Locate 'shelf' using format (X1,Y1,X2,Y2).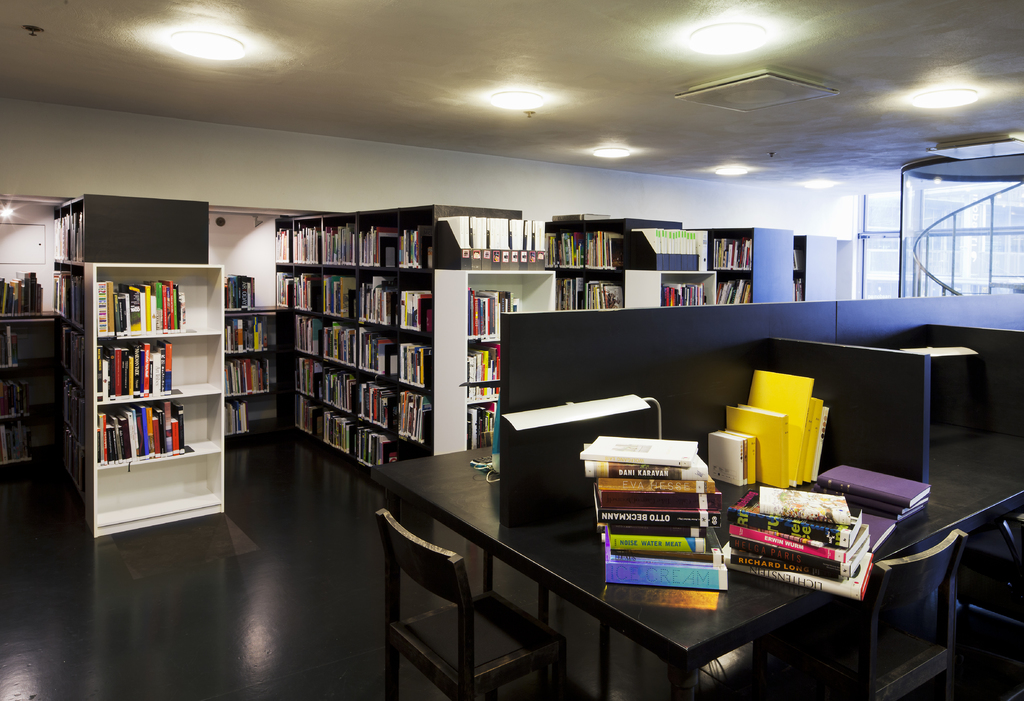
(3,414,19,469).
